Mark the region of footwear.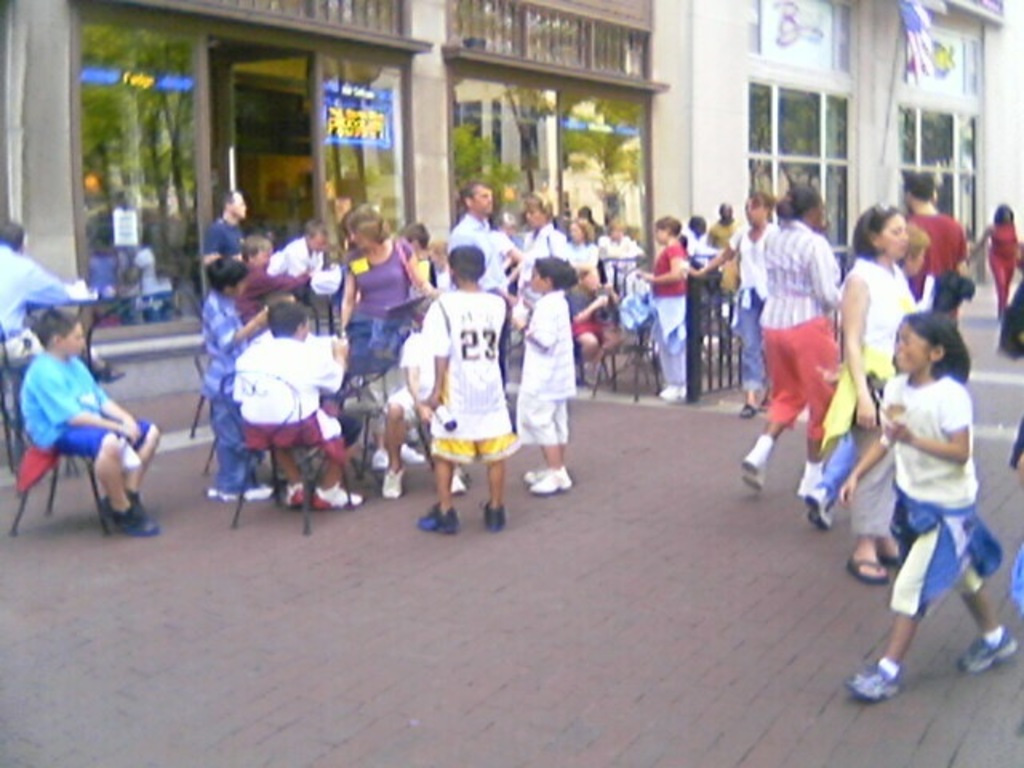
Region: bbox=[419, 509, 459, 534].
